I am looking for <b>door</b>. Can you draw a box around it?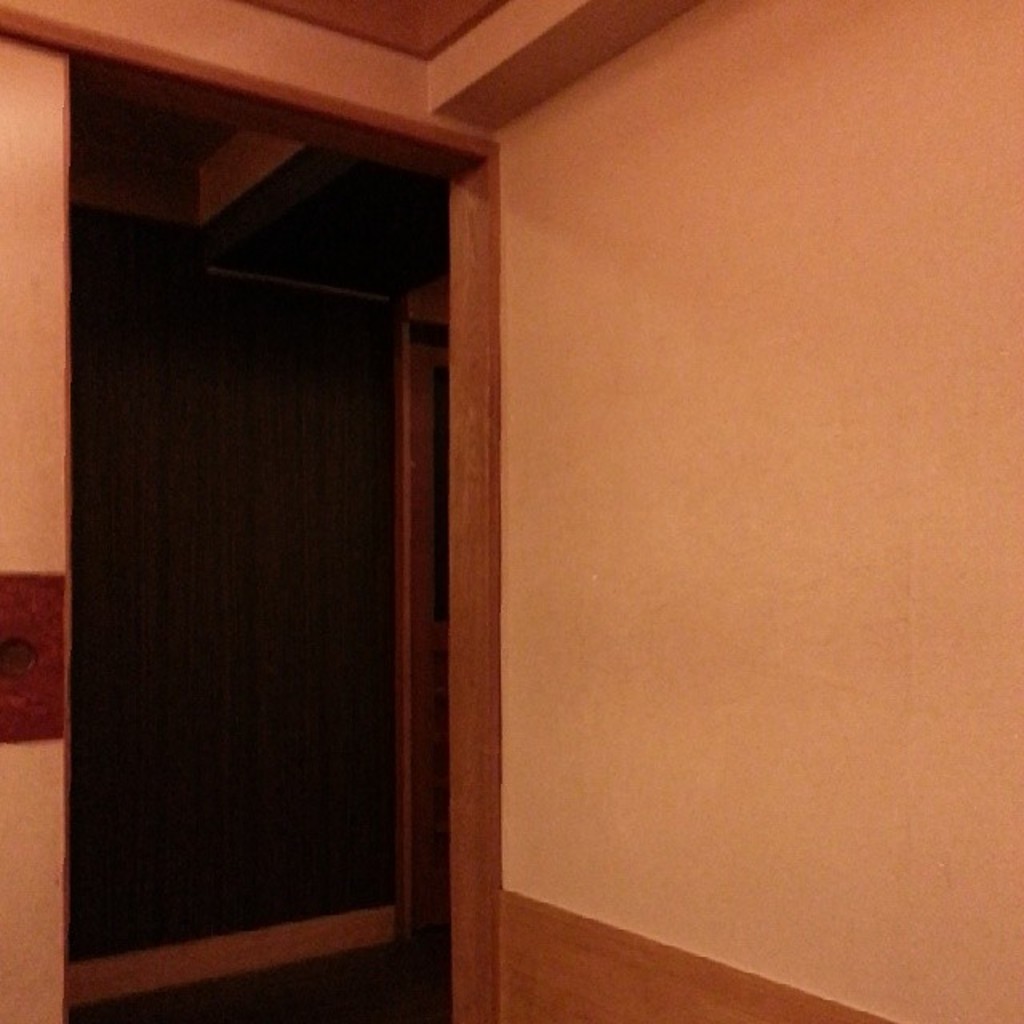
Sure, the bounding box is [x1=50, y1=99, x2=504, y2=1005].
